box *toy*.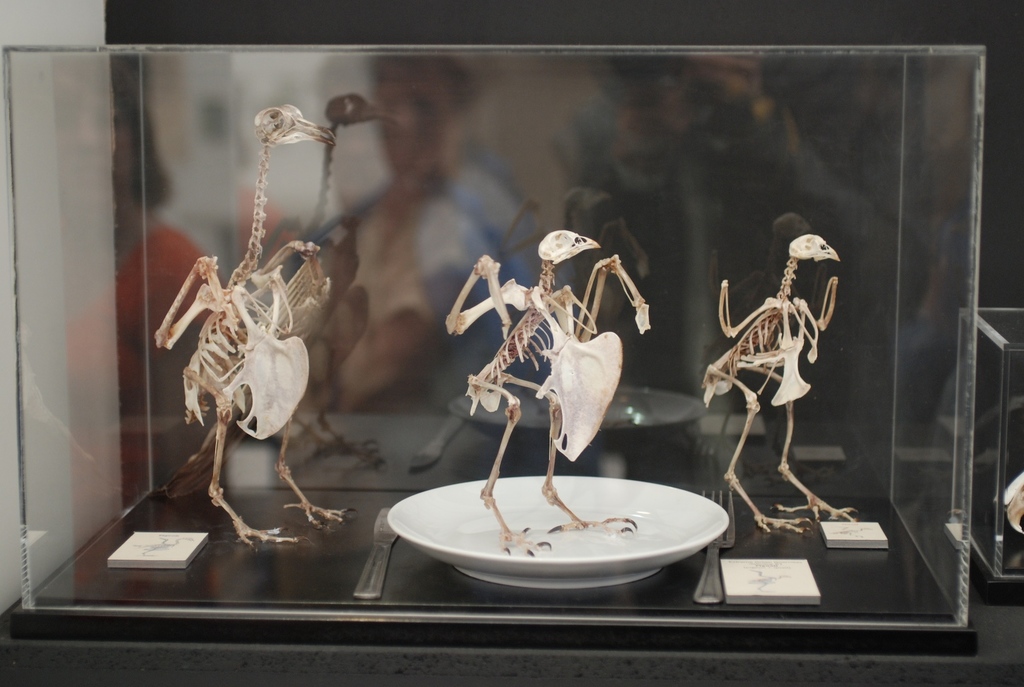
x1=549 y1=172 x2=680 y2=341.
